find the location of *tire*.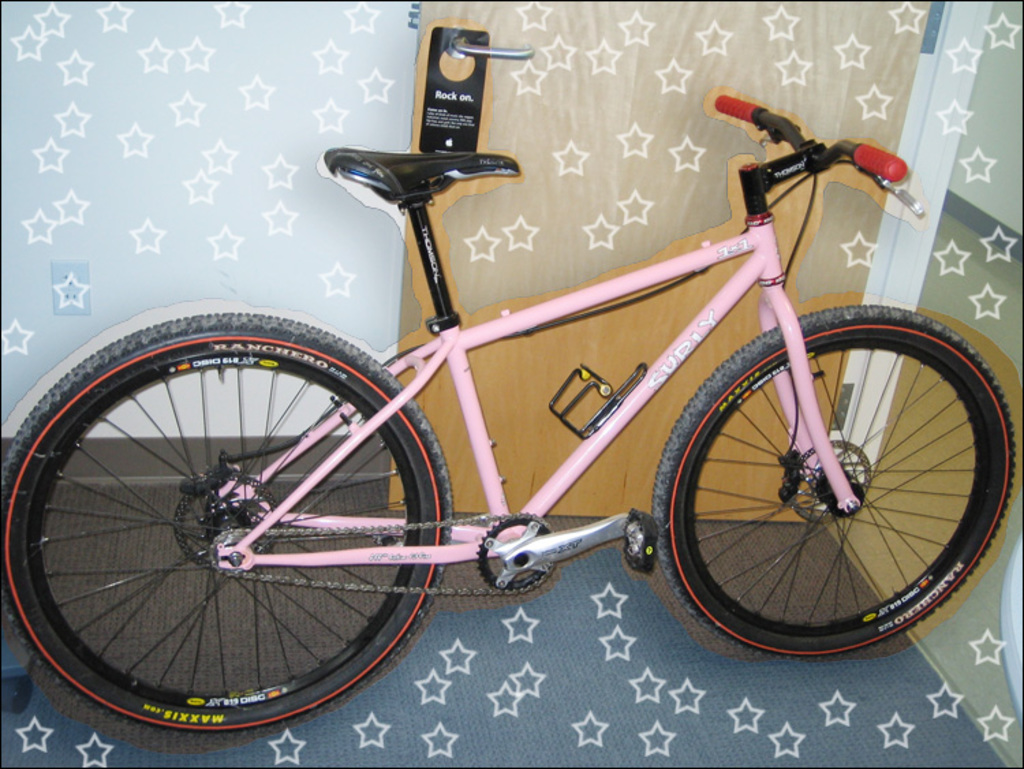
Location: x1=643, y1=306, x2=1016, y2=657.
